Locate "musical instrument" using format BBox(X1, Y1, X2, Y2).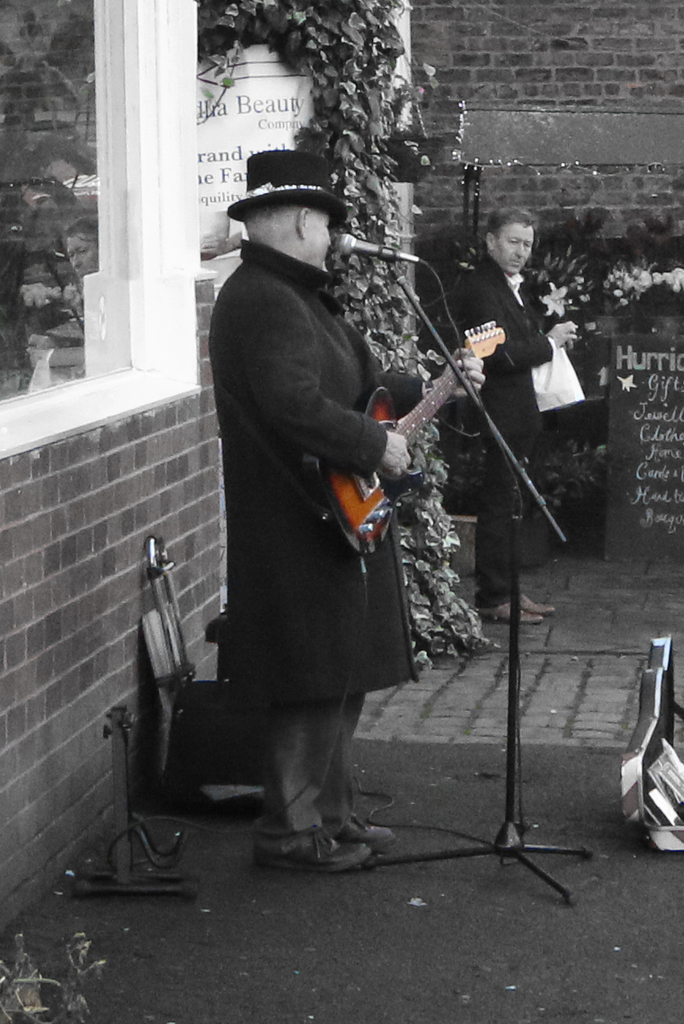
BBox(296, 314, 508, 561).
